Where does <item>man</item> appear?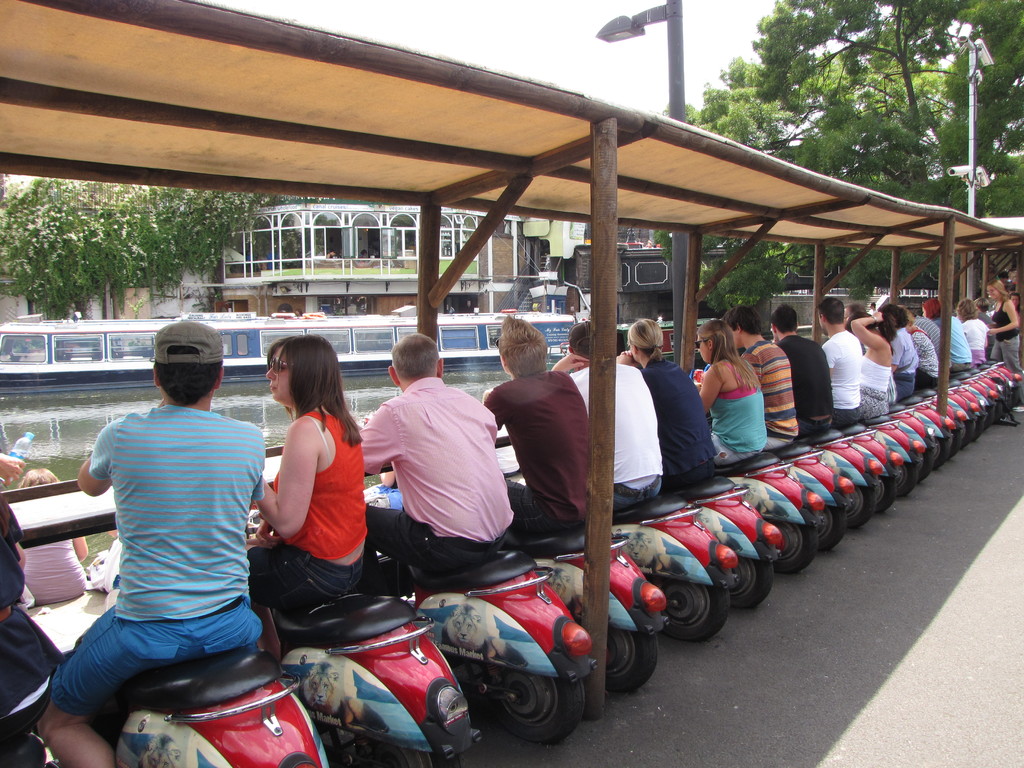
Appears at (x1=812, y1=298, x2=862, y2=429).
